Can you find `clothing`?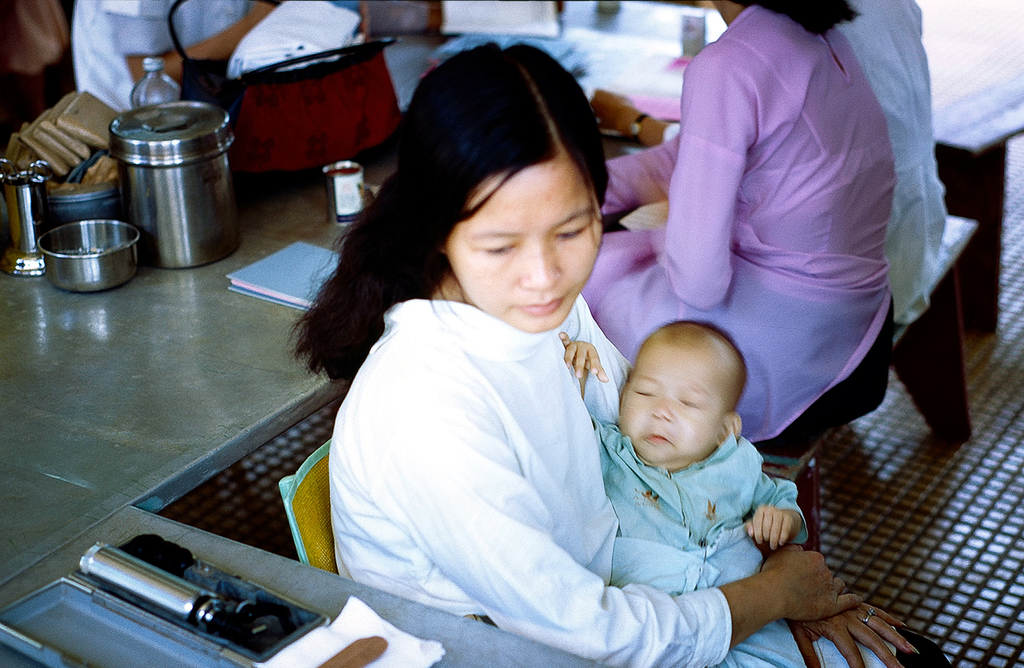
Yes, bounding box: box=[580, 3, 899, 459].
